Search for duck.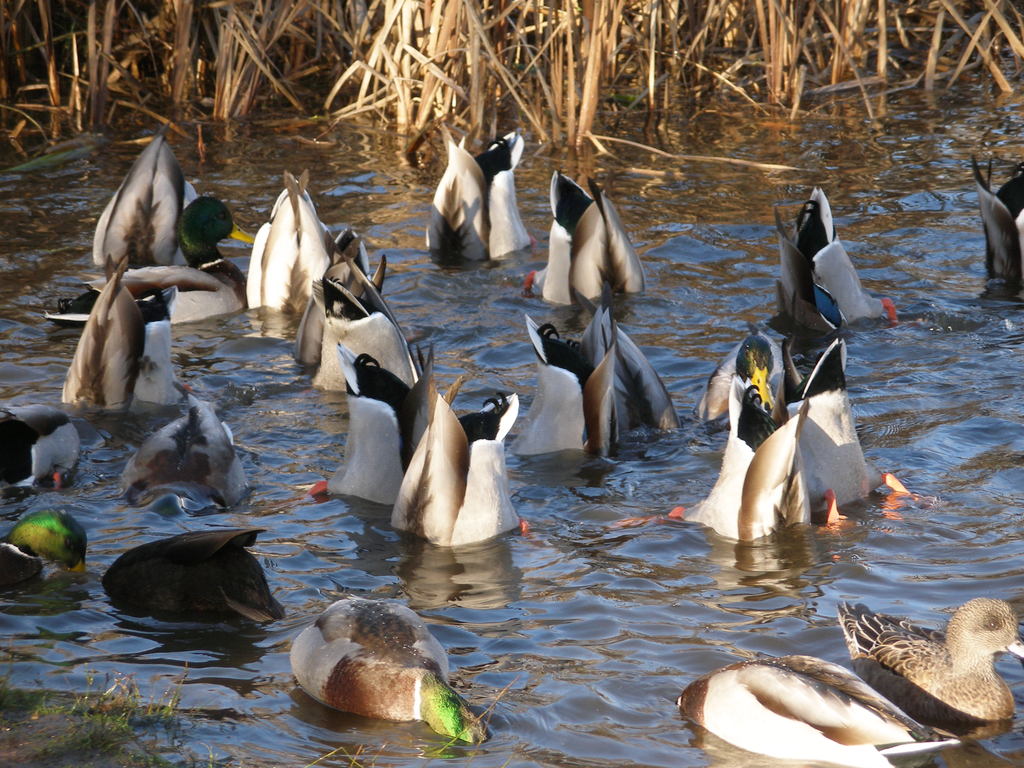
Found at left=721, top=333, right=911, bottom=521.
